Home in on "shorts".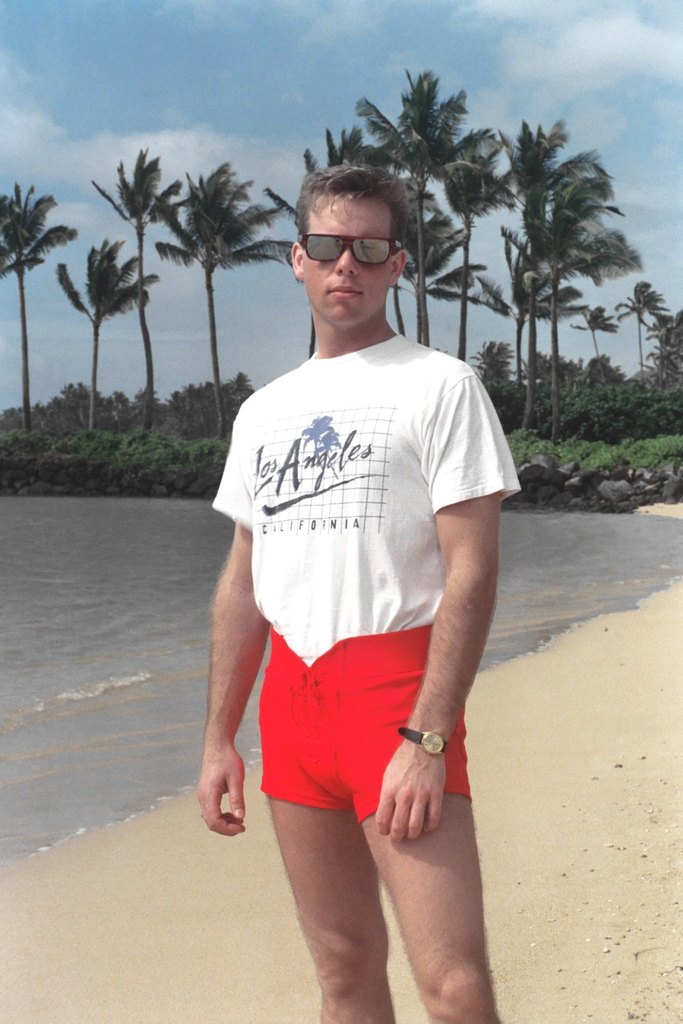
Homed in at box(260, 624, 472, 820).
